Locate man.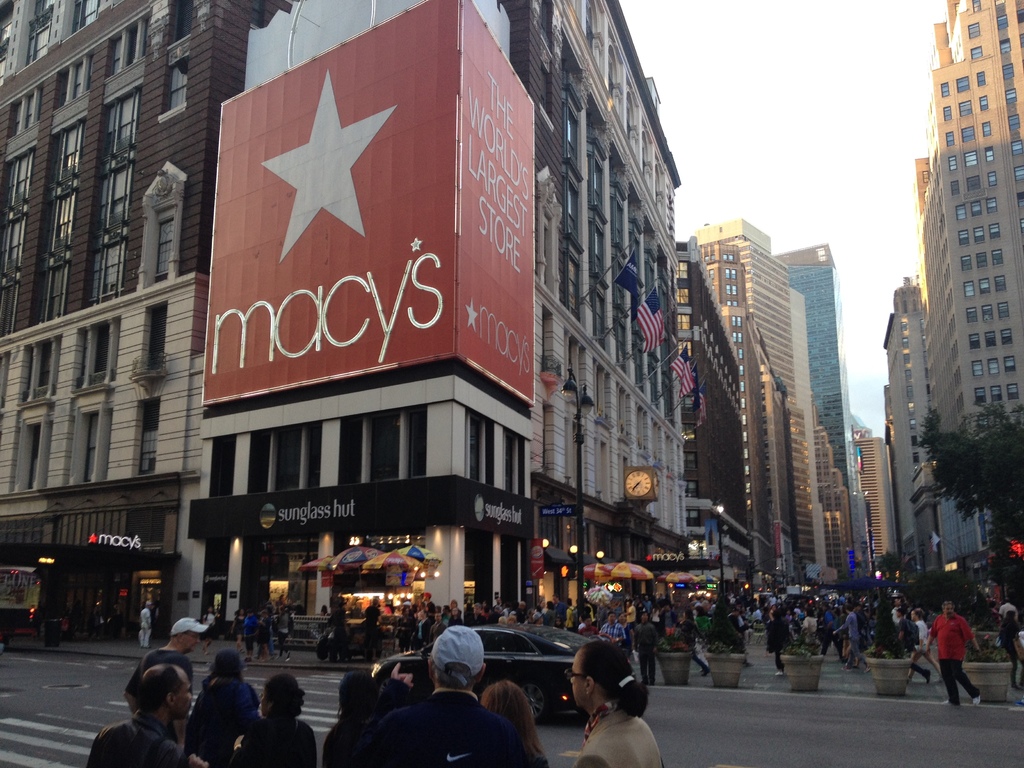
Bounding box: bbox(607, 606, 627, 644).
